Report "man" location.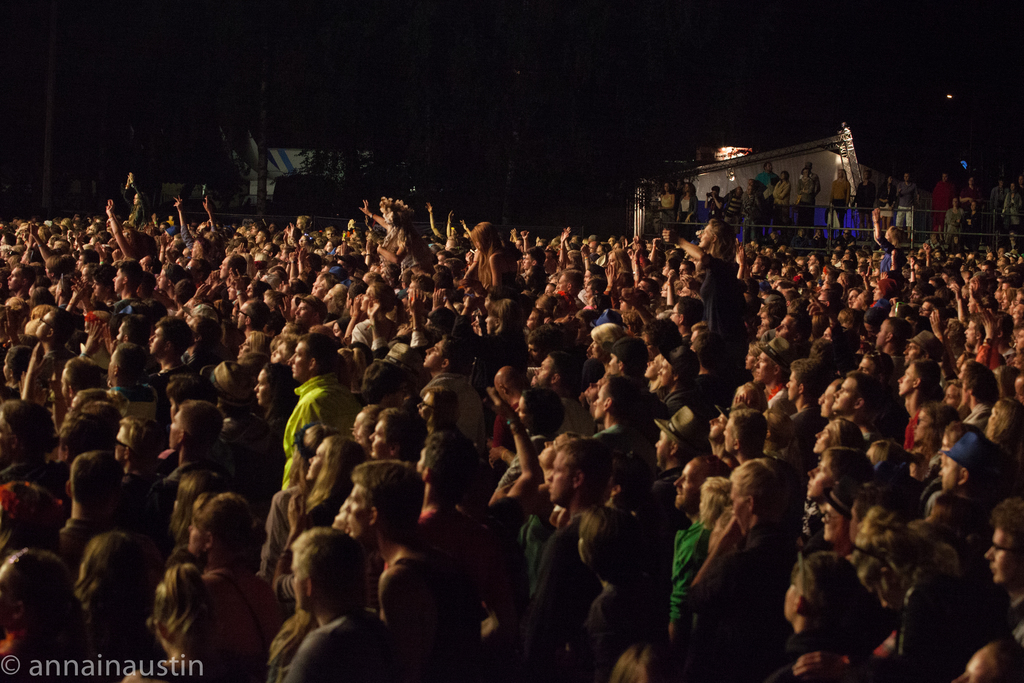
Report: x1=755 y1=161 x2=779 y2=189.
